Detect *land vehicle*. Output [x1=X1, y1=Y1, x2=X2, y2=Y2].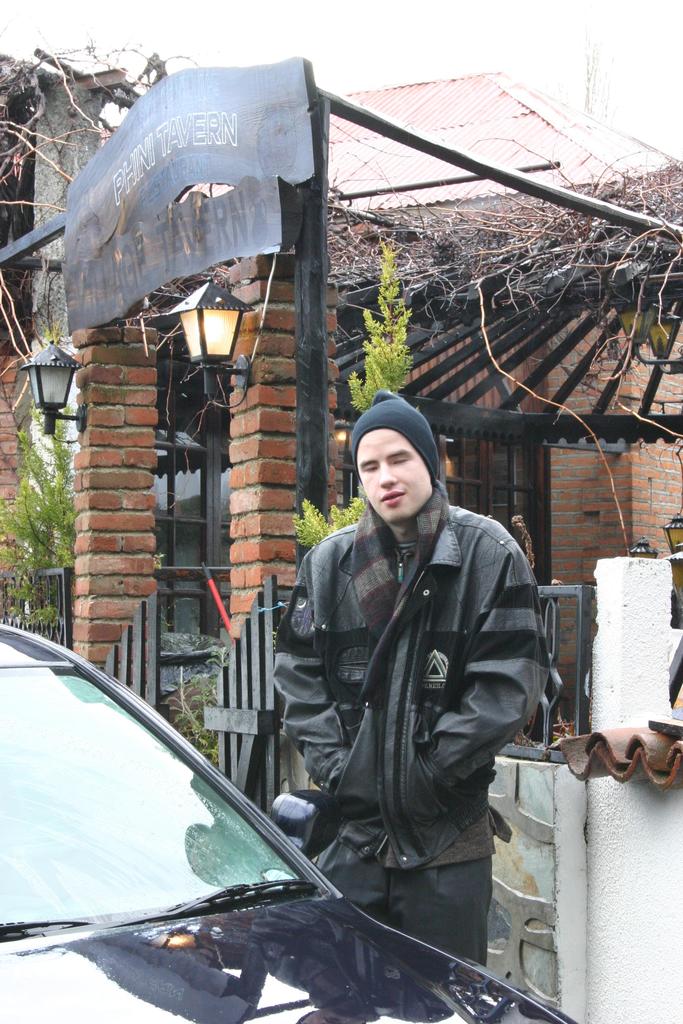
[x1=0, y1=641, x2=436, y2=1014].
